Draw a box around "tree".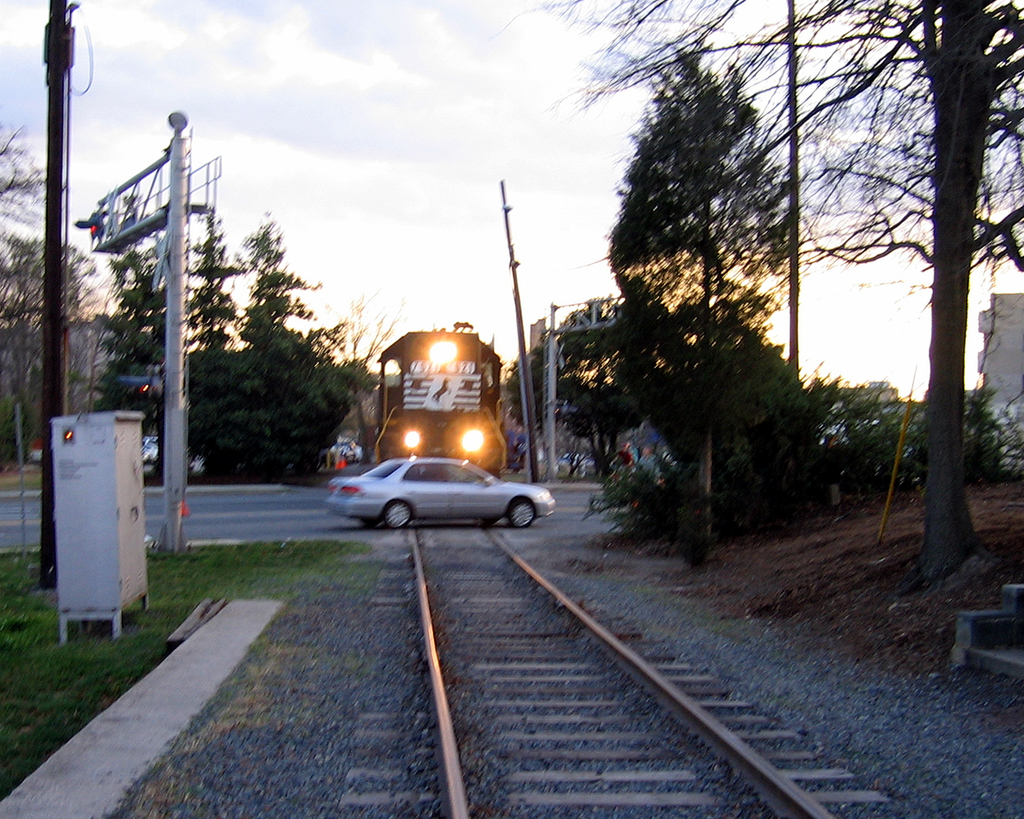
637:326:843:545.
